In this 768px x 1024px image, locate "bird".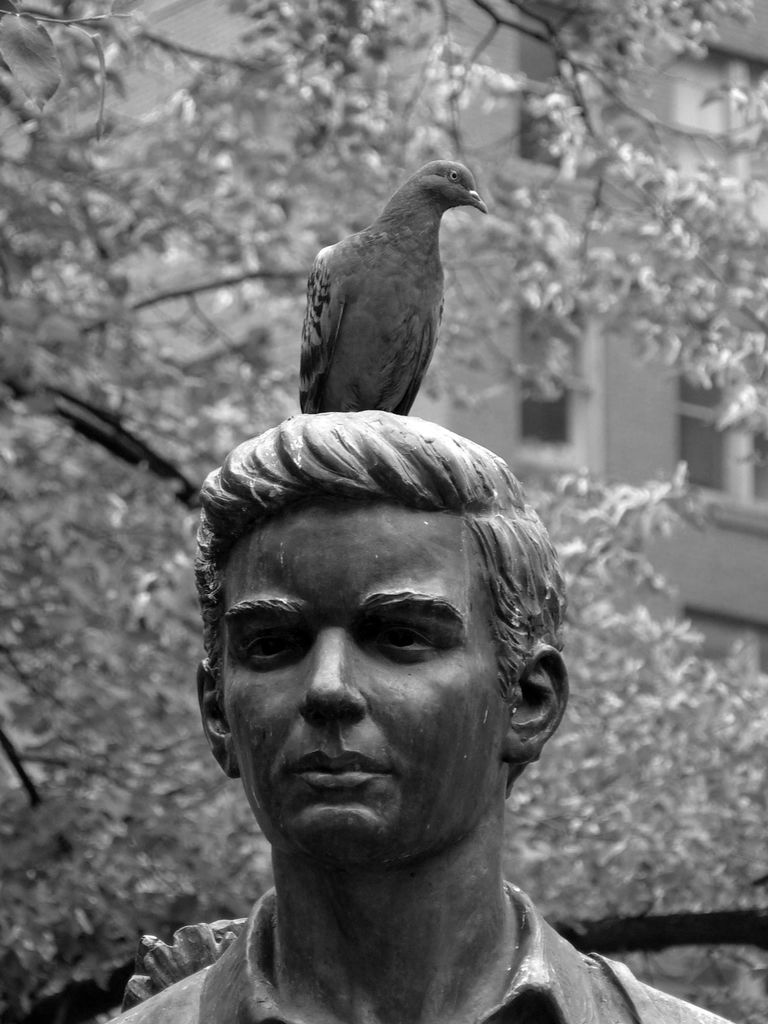
Bounding box: <bbox>291, 157, 496, 398</bbox>.
